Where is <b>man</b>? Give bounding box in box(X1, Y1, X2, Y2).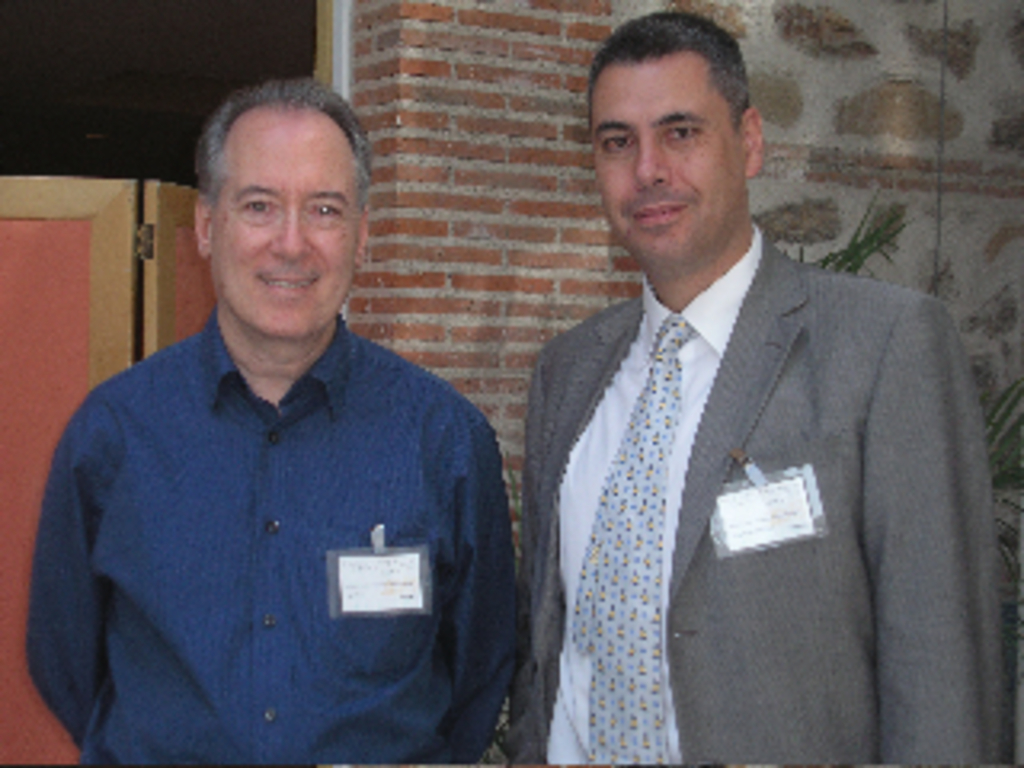
box(26, 77, 518, 765).
